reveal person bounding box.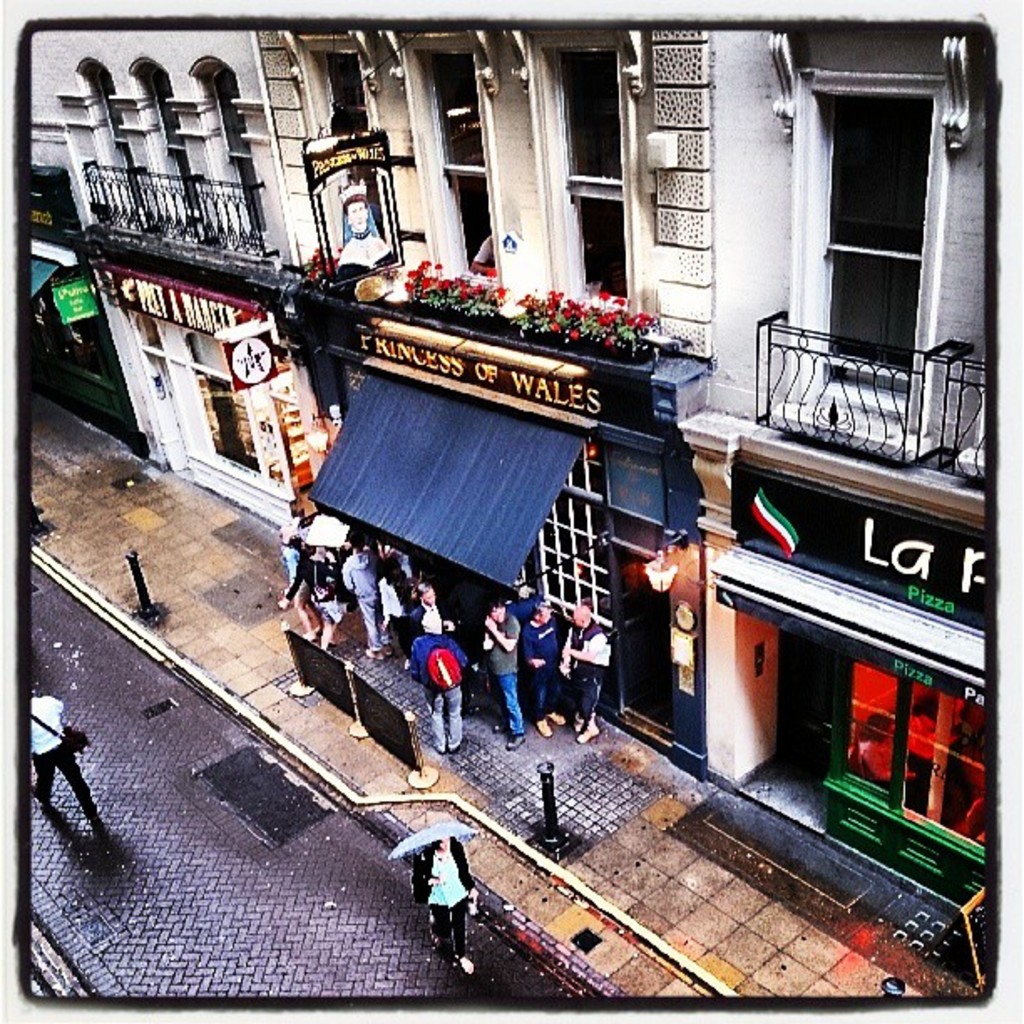
Revealed: 550,601,607,743.
